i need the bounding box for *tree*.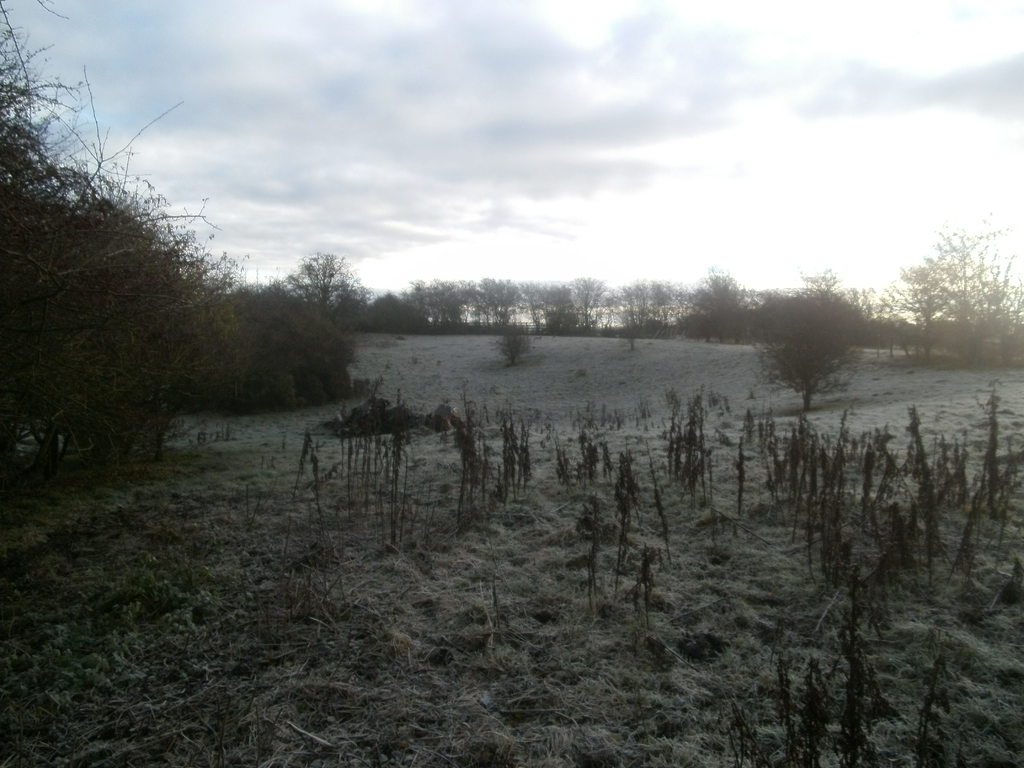
Here it is: [272, 246, 375, 328].
